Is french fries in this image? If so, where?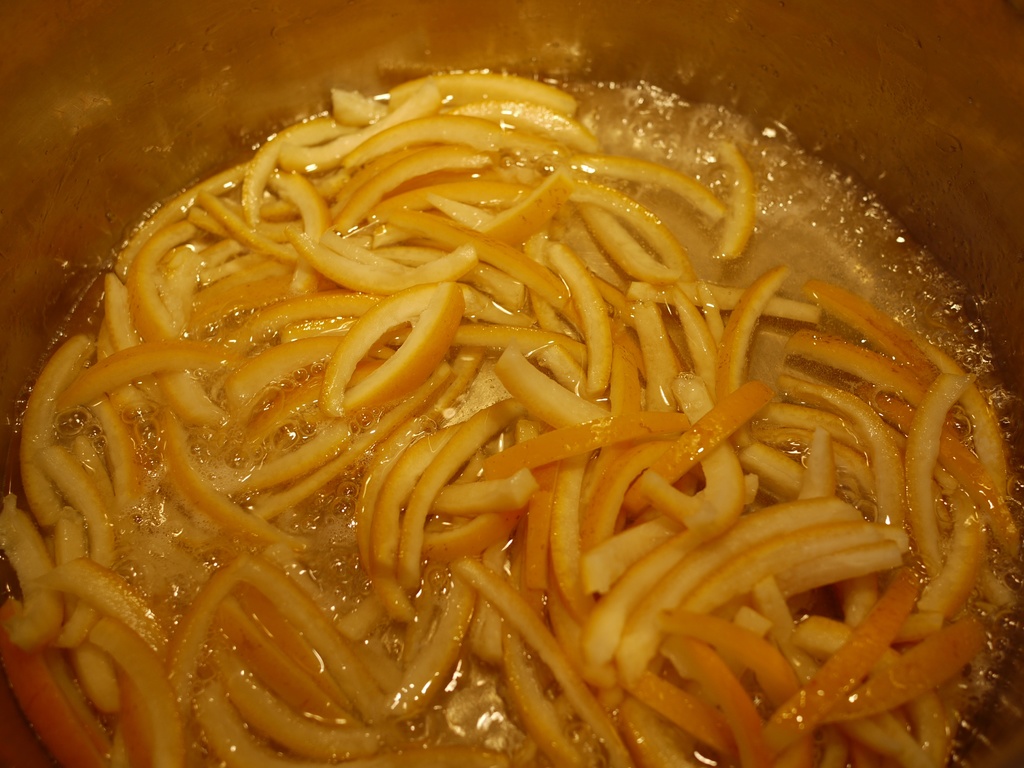
Yes, at {"left": 623, "top": 502, "right": 849, "bottom": 672}.
